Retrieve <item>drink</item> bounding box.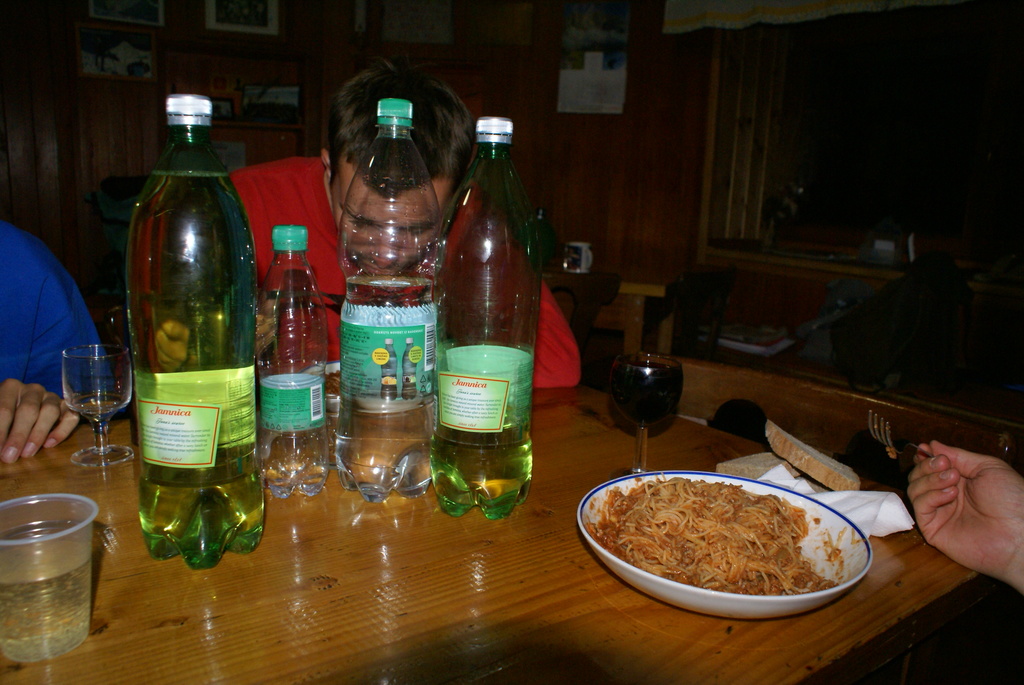
Bounding box: {"x1": 436, "y1": 409, "x2": 535, "y2": 522}.
